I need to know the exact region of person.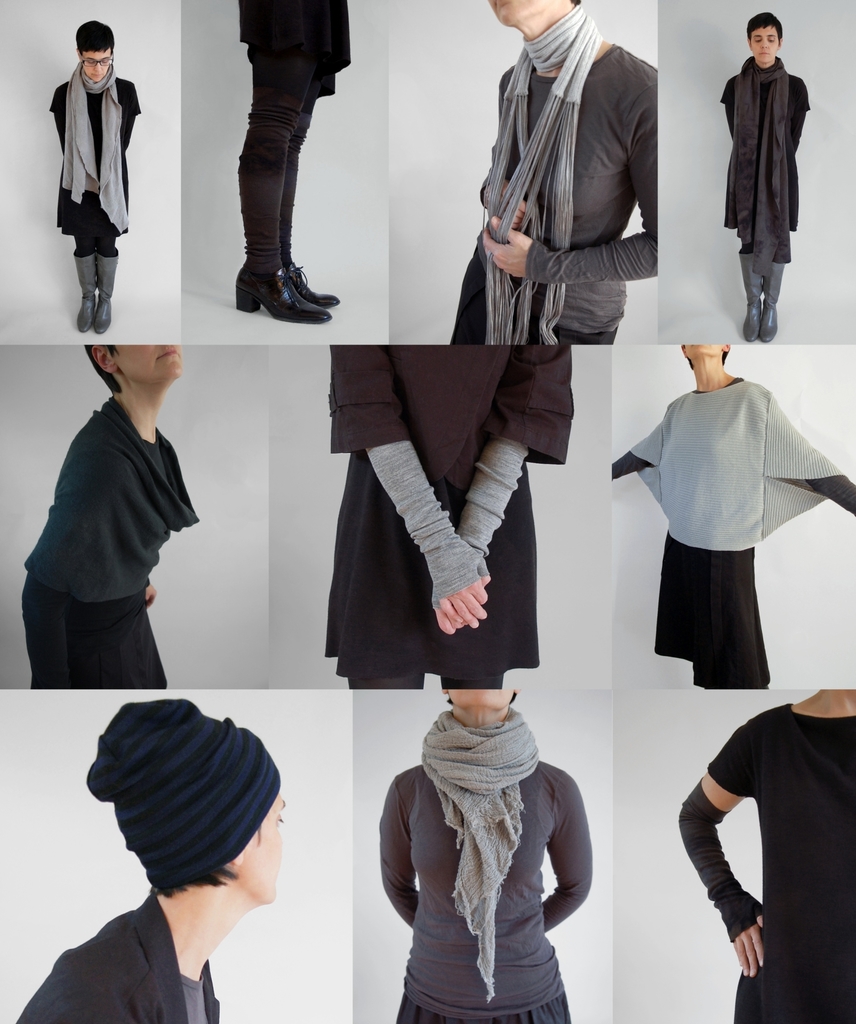
Region: select_region(18, 344, 200, 686).
